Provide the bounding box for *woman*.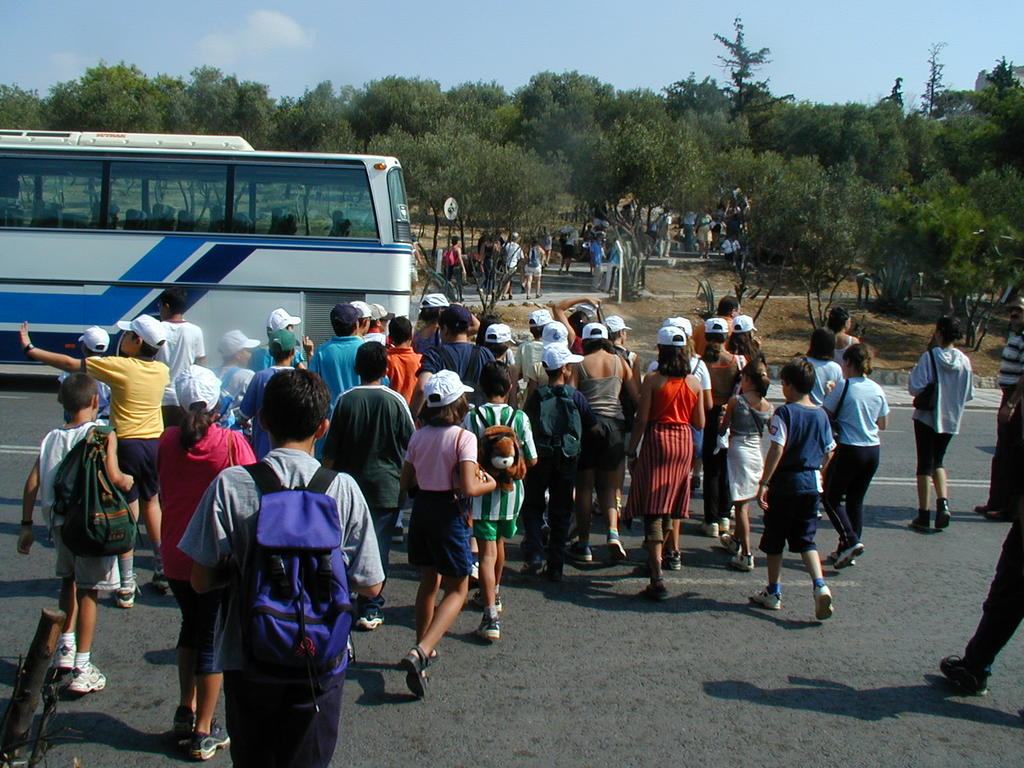
l=557, t=322, r=638, b=561.
